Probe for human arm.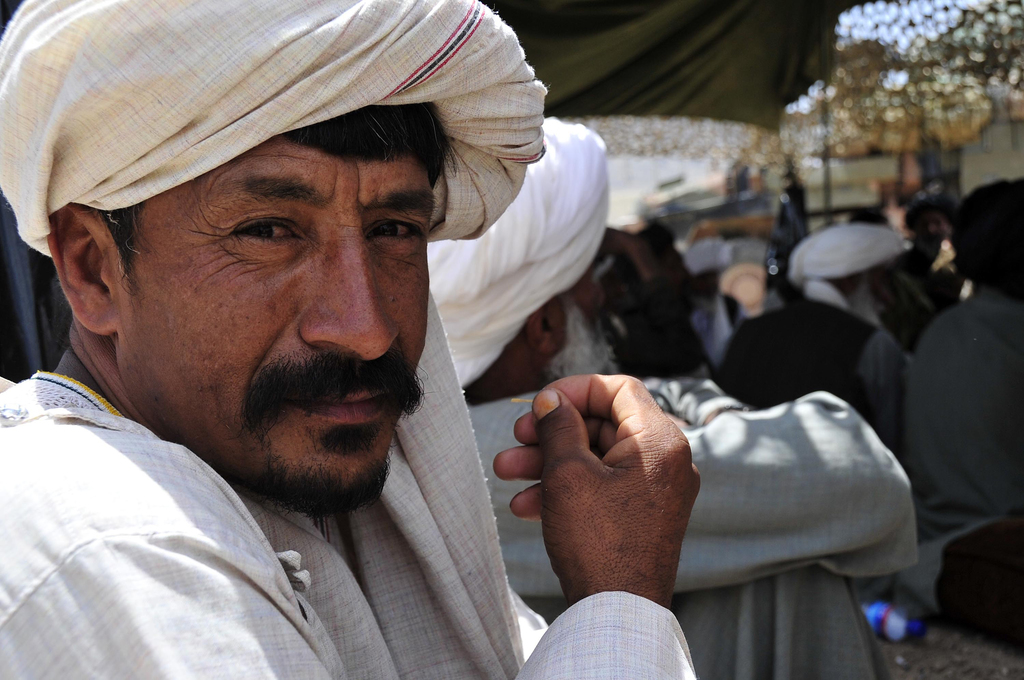
Probe result: <region>896, 256, 954, 349</region>.
